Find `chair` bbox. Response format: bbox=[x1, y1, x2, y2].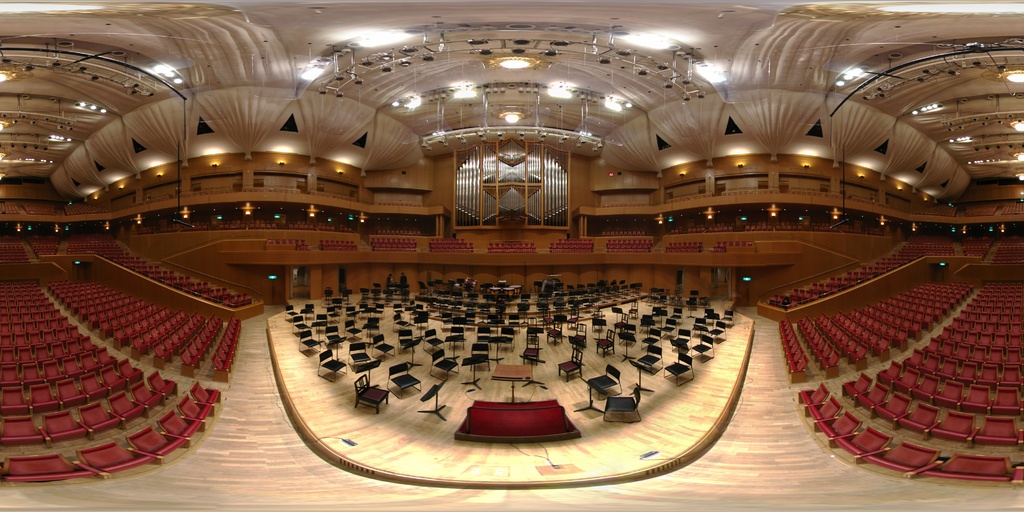
bbox=[365, 313, 378, 335].
